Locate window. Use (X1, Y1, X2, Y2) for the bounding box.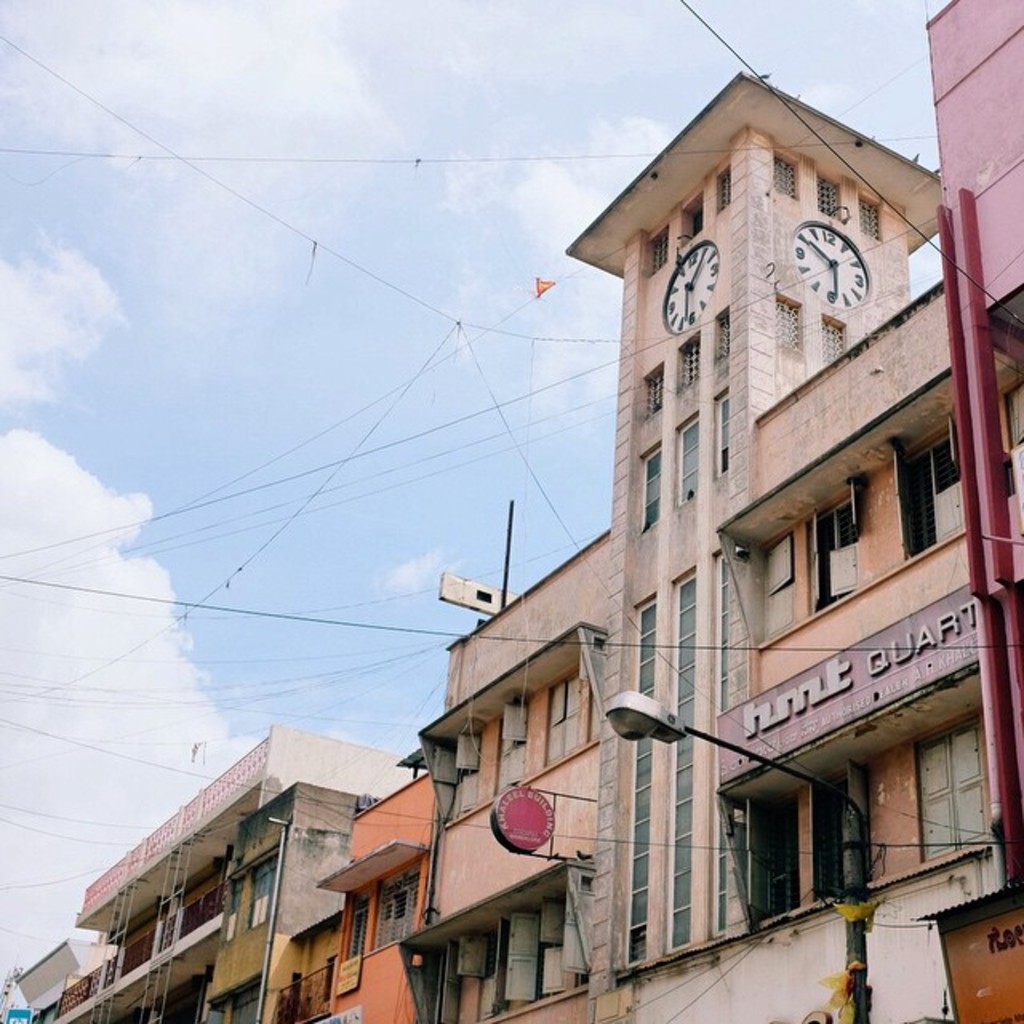
(806, 498, 848, 606).
